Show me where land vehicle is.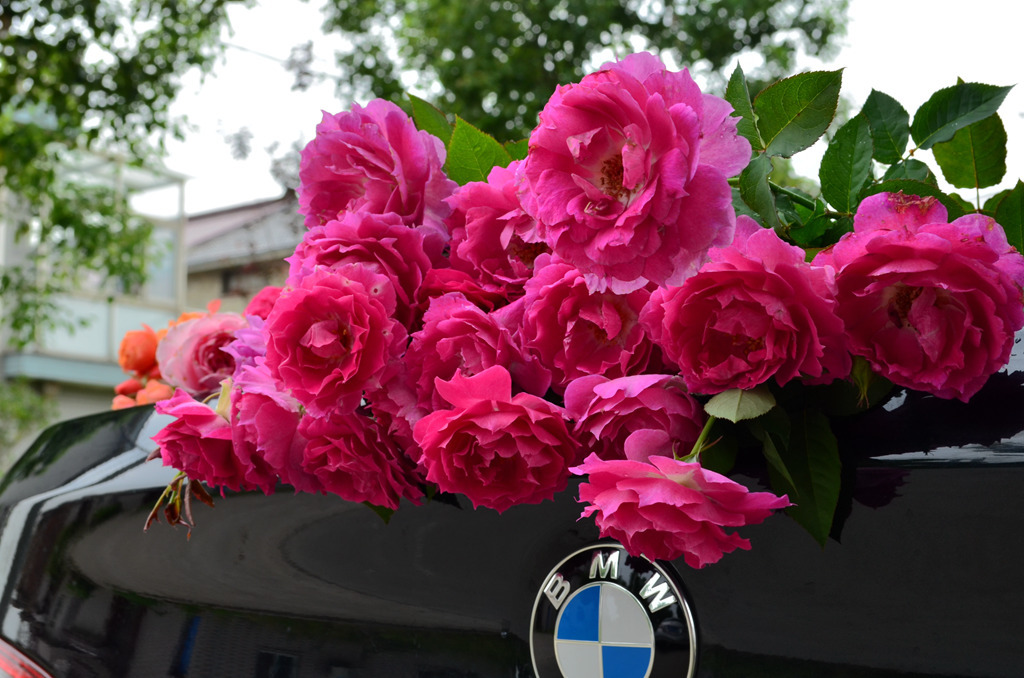
land vehicle is at [left=7, top=323, right=1022, bottom=675].
